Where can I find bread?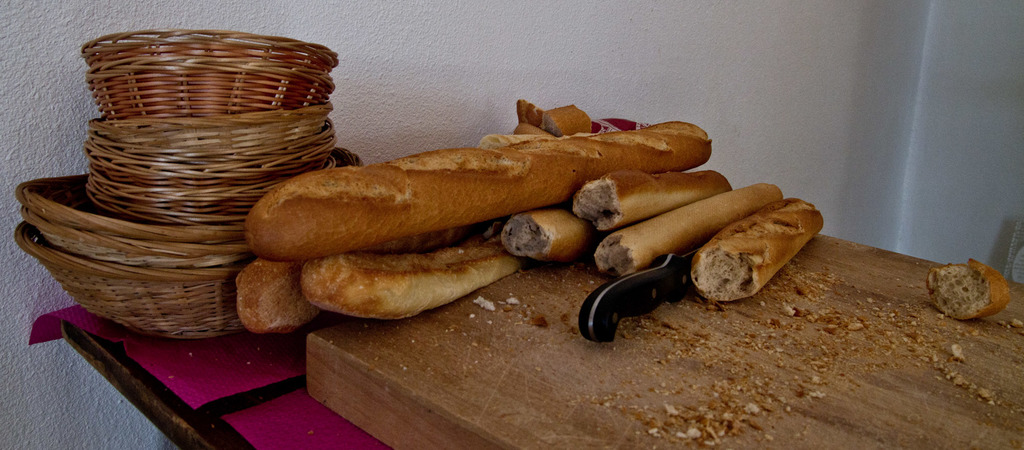
You can find it at left=690, top=197, right=824, bottom=303.
